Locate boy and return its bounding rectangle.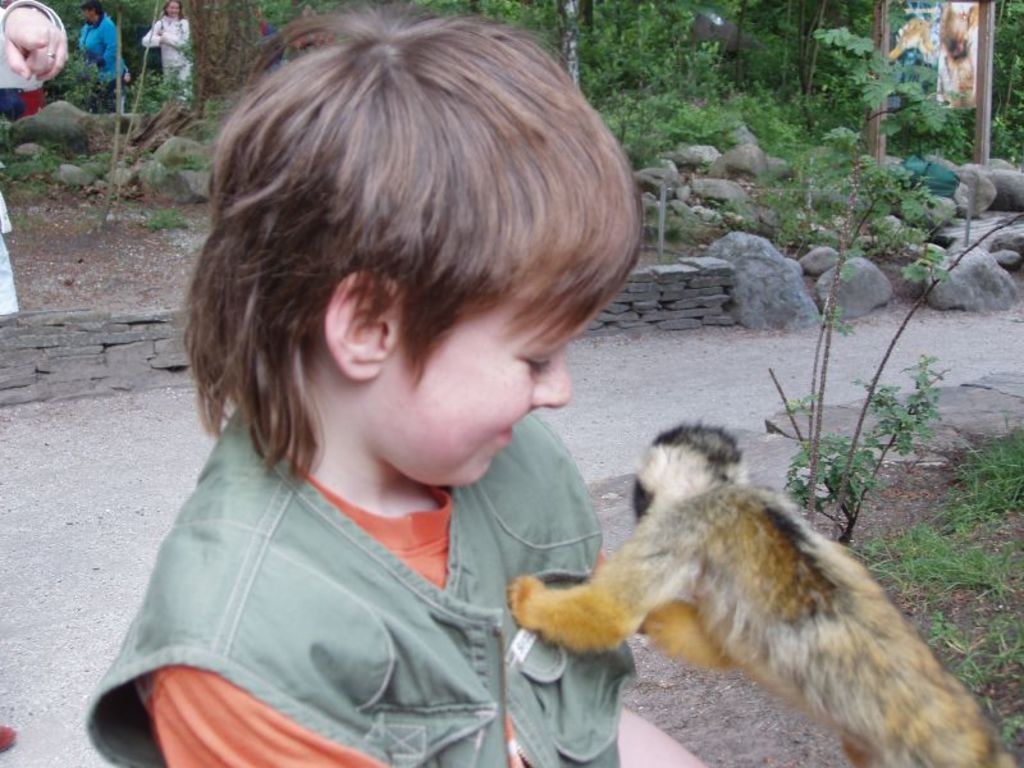
locate(157, 69, 762, 754).
